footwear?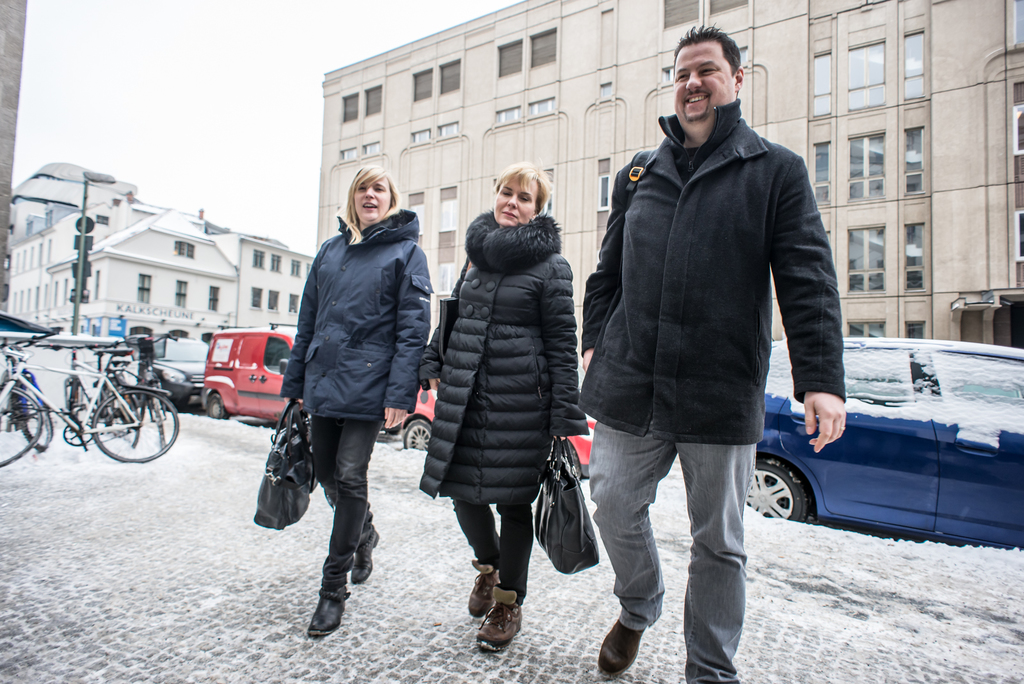
(x1=351, y1=532, x2=374, y2=583)
